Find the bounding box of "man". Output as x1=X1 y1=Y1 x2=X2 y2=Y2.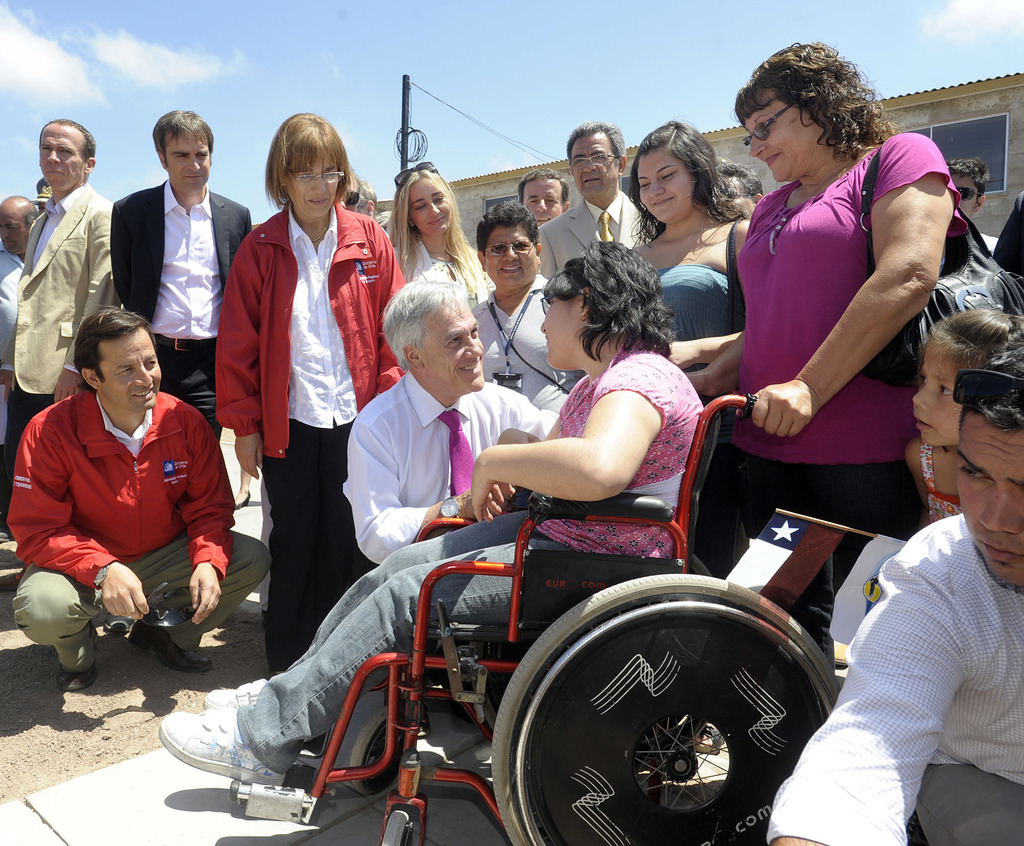
x1=4 y1=115 x2=111 y2=451.
